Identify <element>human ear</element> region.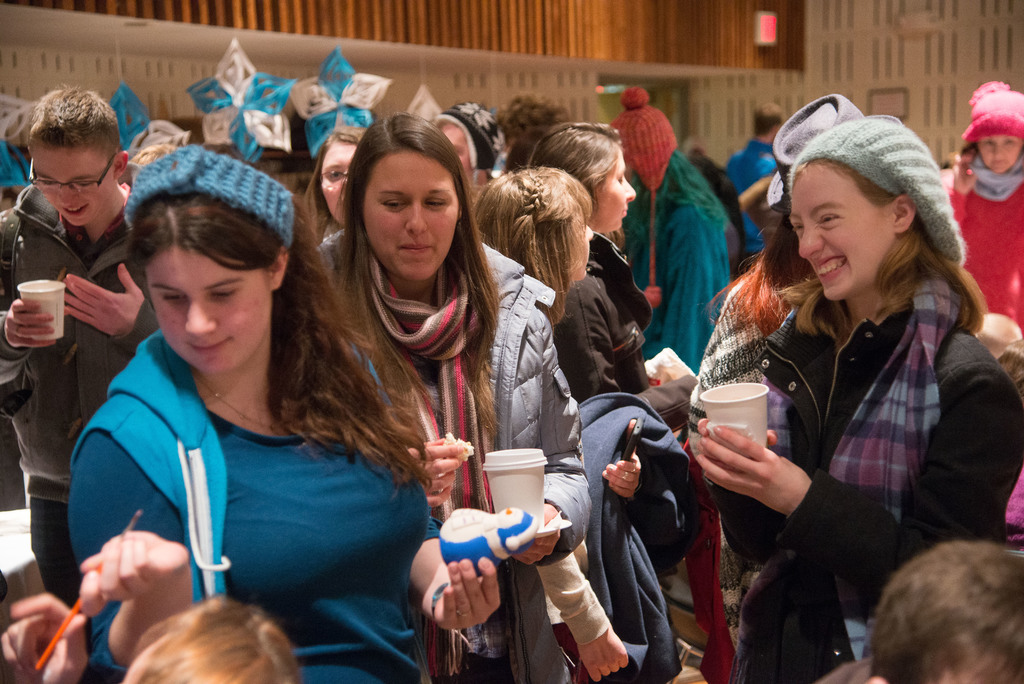
Region: region(891, 193, 915, 232).
